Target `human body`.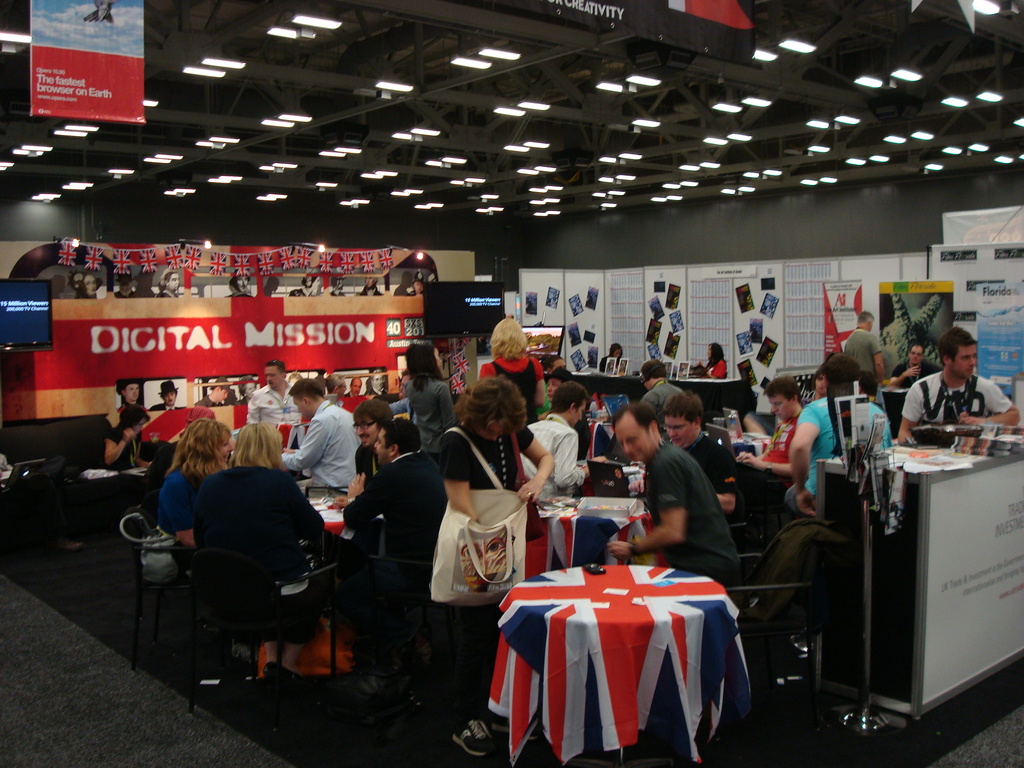
Target region: [698, 359, 730, 383].
